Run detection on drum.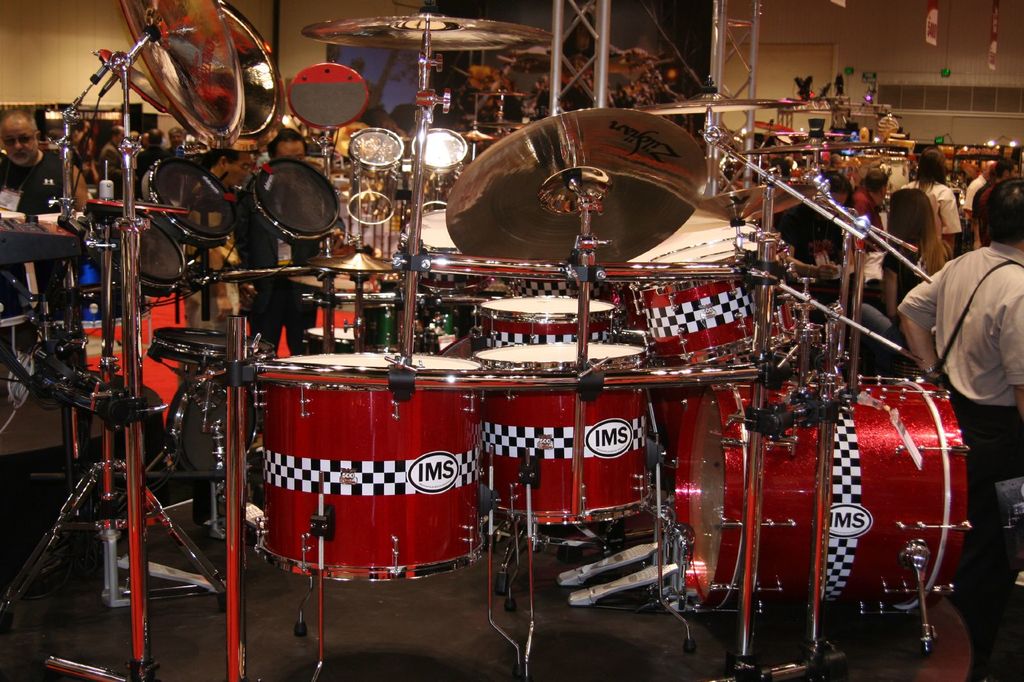
Result: (288, 277, 369, 342).
